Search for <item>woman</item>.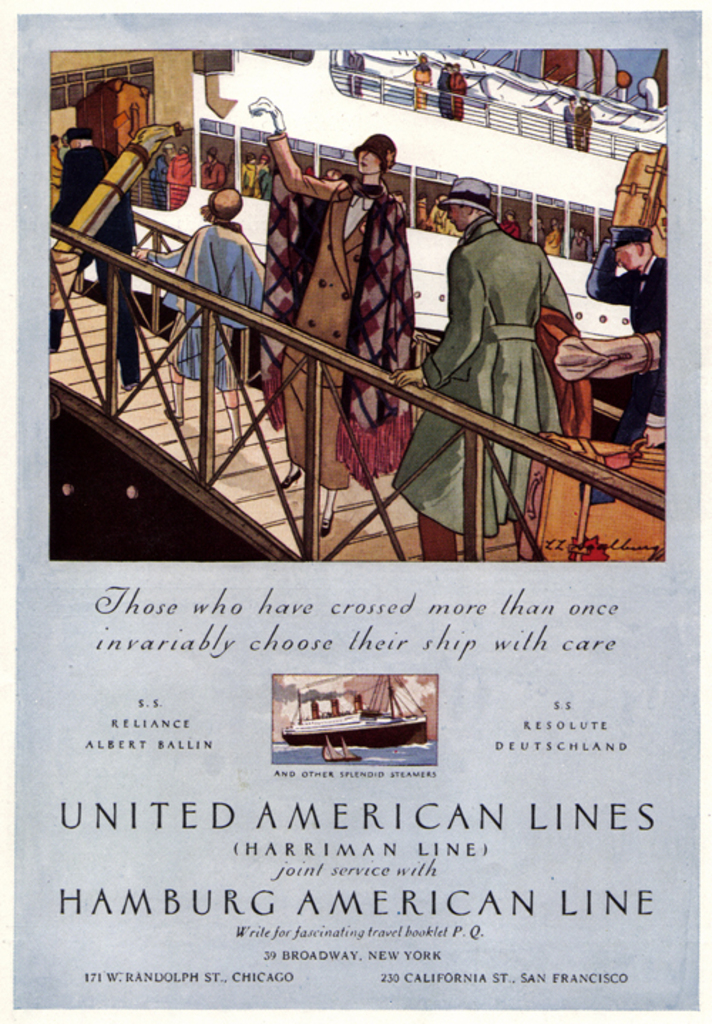
Found at crop(574, 95, 592, 151).
